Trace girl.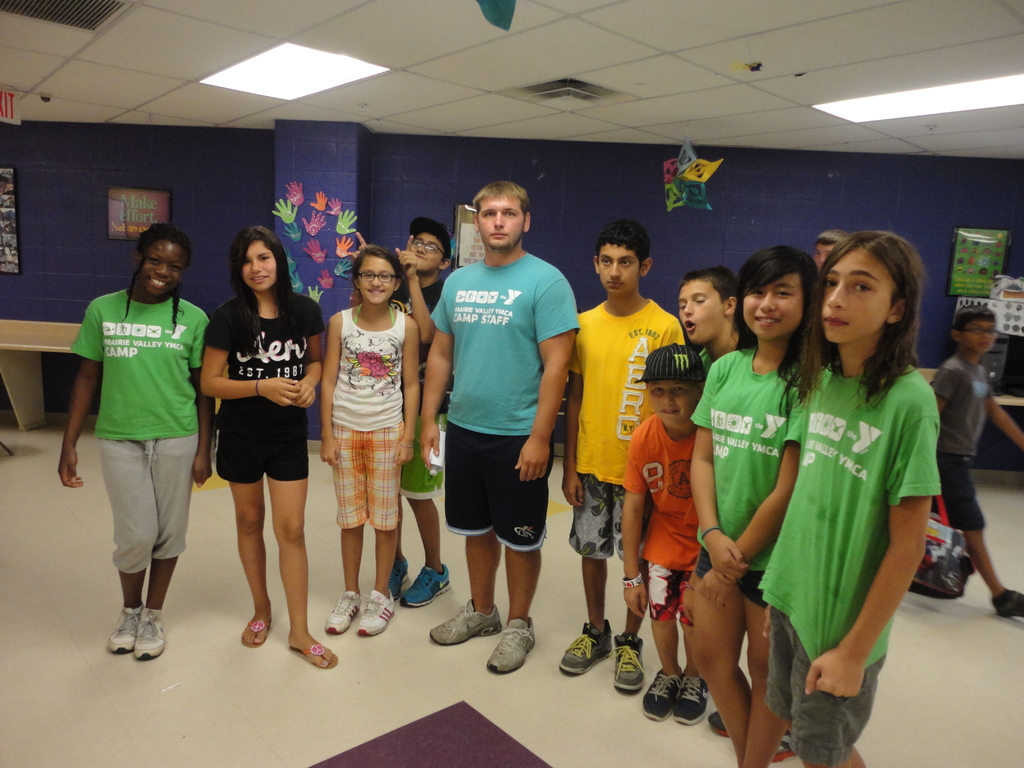
Traced to locate(202, 225, 337, 668).
